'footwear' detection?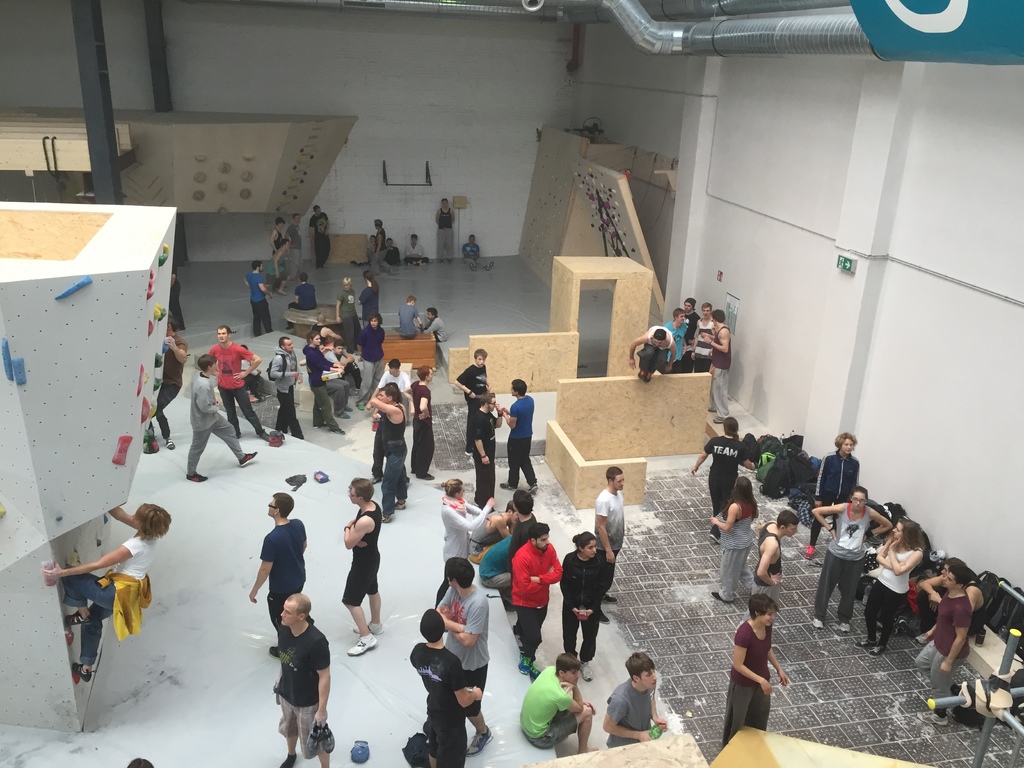
x1=287 y1=326 x2=292 y2=327
